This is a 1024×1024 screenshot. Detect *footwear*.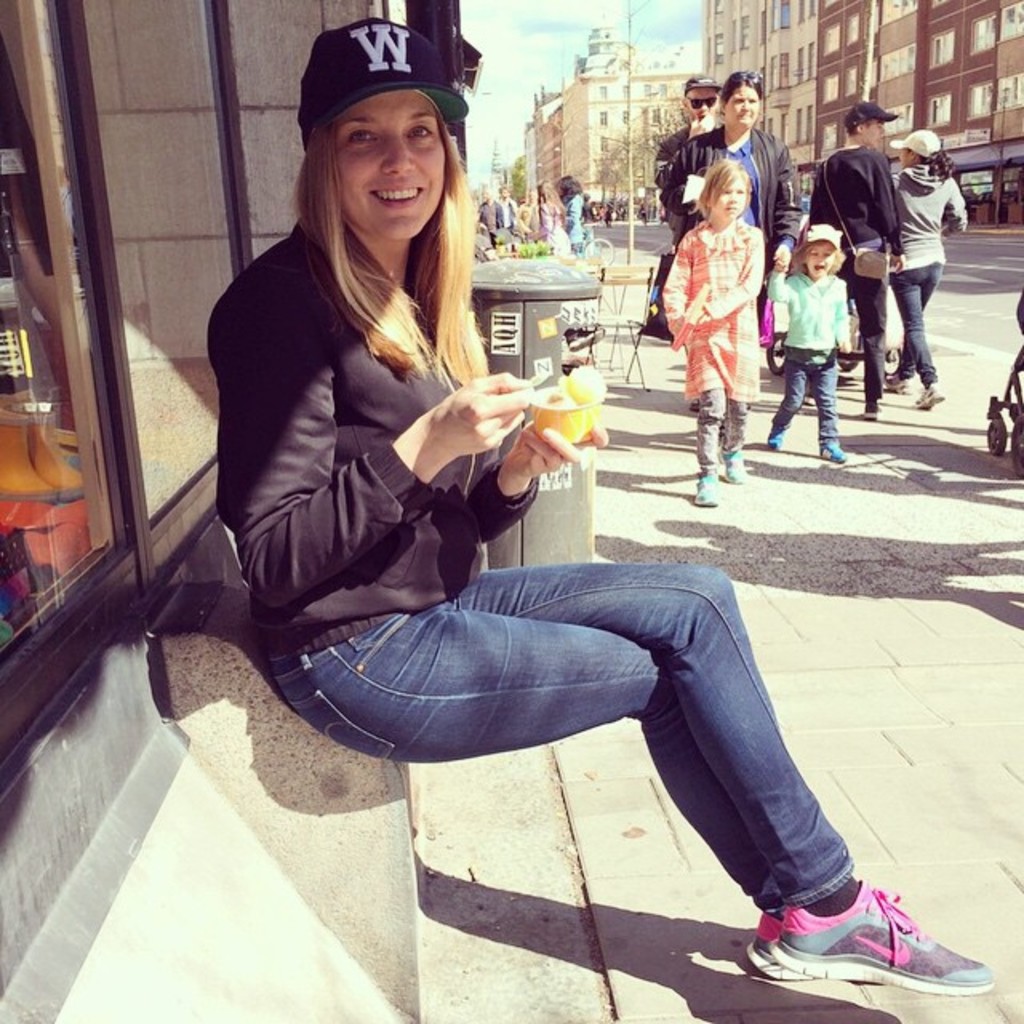
left=770, top=427, right=782, bottom=451.
